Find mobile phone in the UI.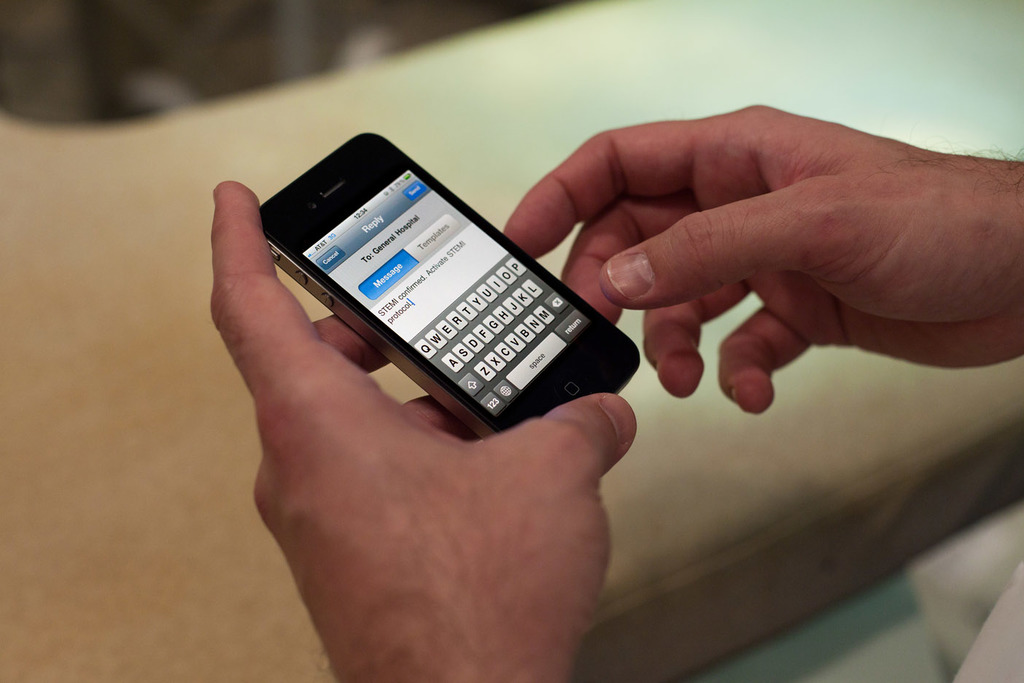
UI element at <region>249, 132, 649, 455</region>.
